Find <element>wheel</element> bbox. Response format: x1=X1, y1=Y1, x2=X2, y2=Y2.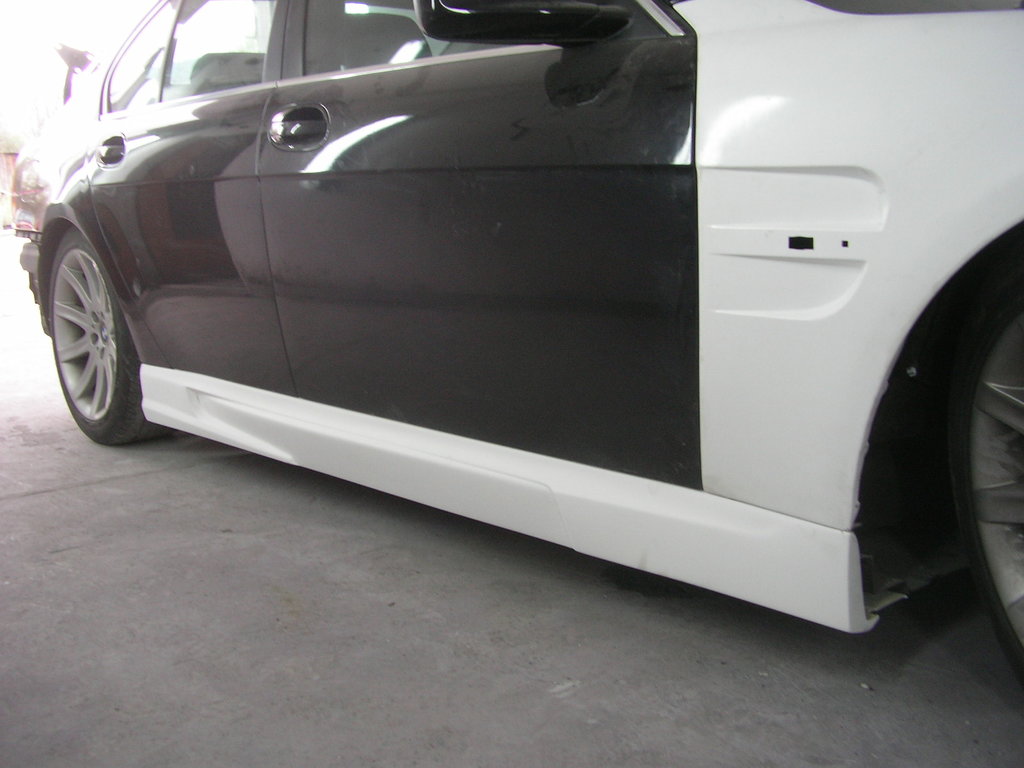
x1=935, y1=255, x2=1023, y2=682.
